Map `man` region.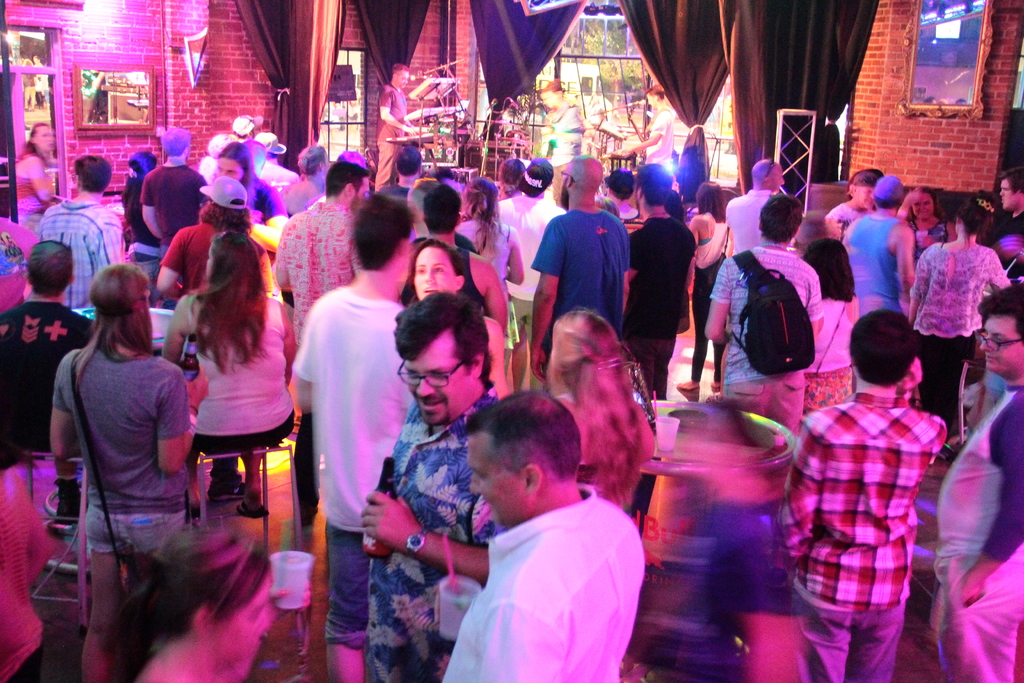
Mapped to crop(700, 194, 824, 440).
